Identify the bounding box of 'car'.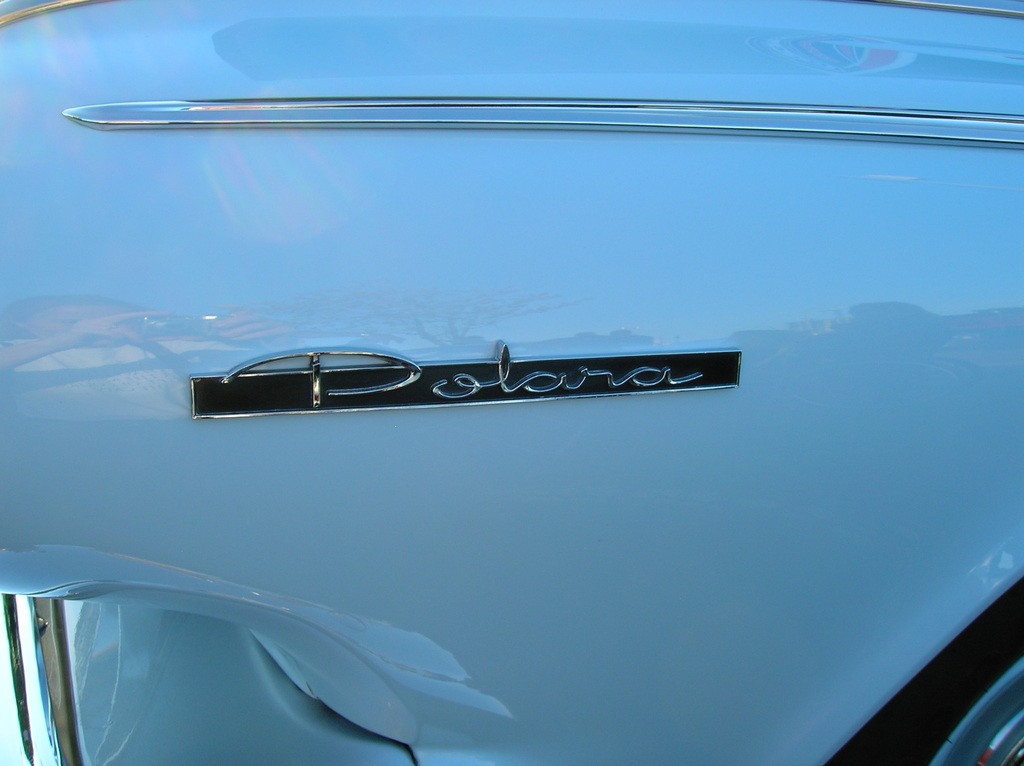
{"left": 0, "top": 0, "right": 1023, "bottom": 765}.
